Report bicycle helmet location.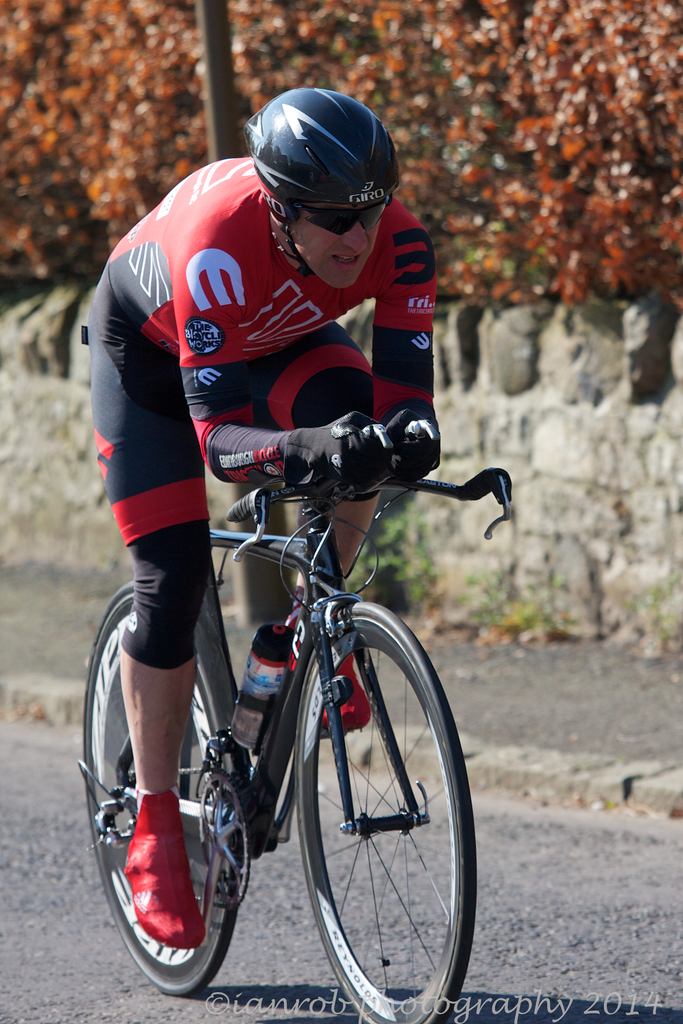
Report: (246, 89, 397, 214).
